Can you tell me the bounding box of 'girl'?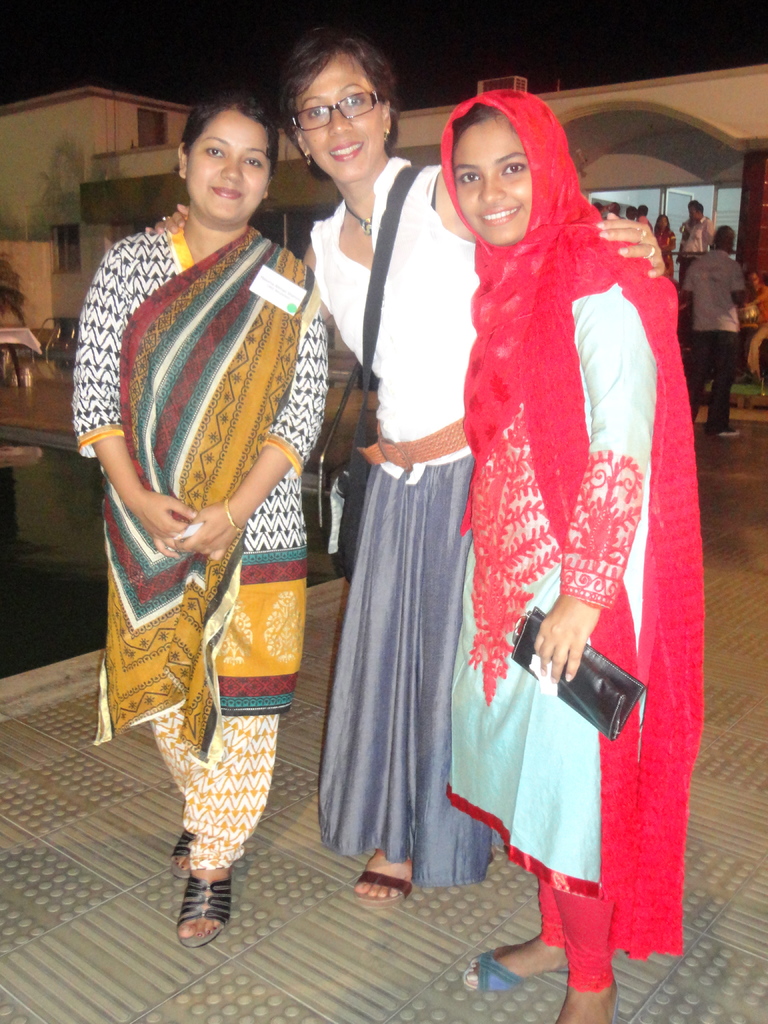
(x1=440, y1=107, x2=698, y2=1023).
